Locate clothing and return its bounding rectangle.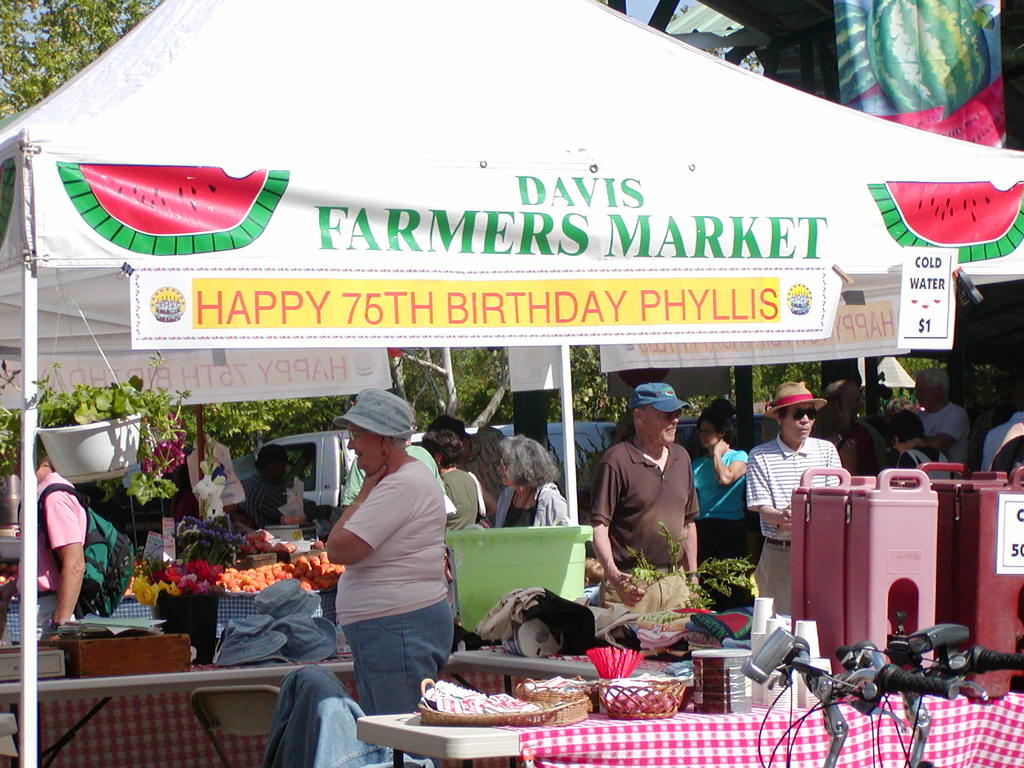
region(691, 444, 749, 559).
